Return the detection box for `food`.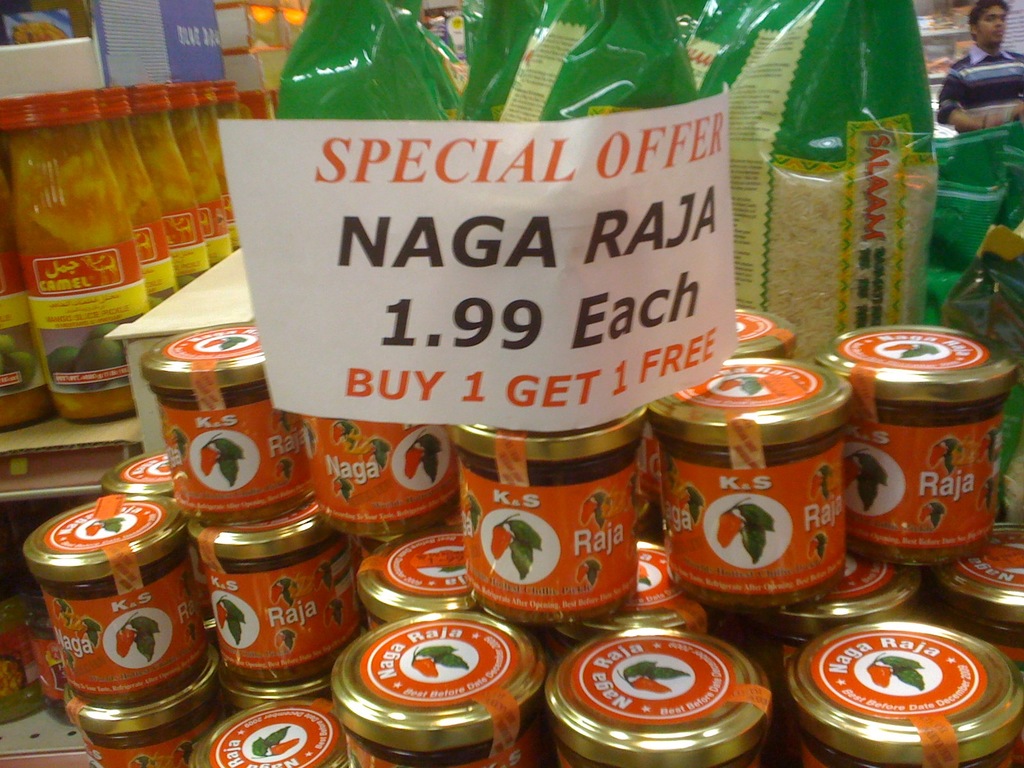
<bbox>268, 577, 302, 604</bbox>.
